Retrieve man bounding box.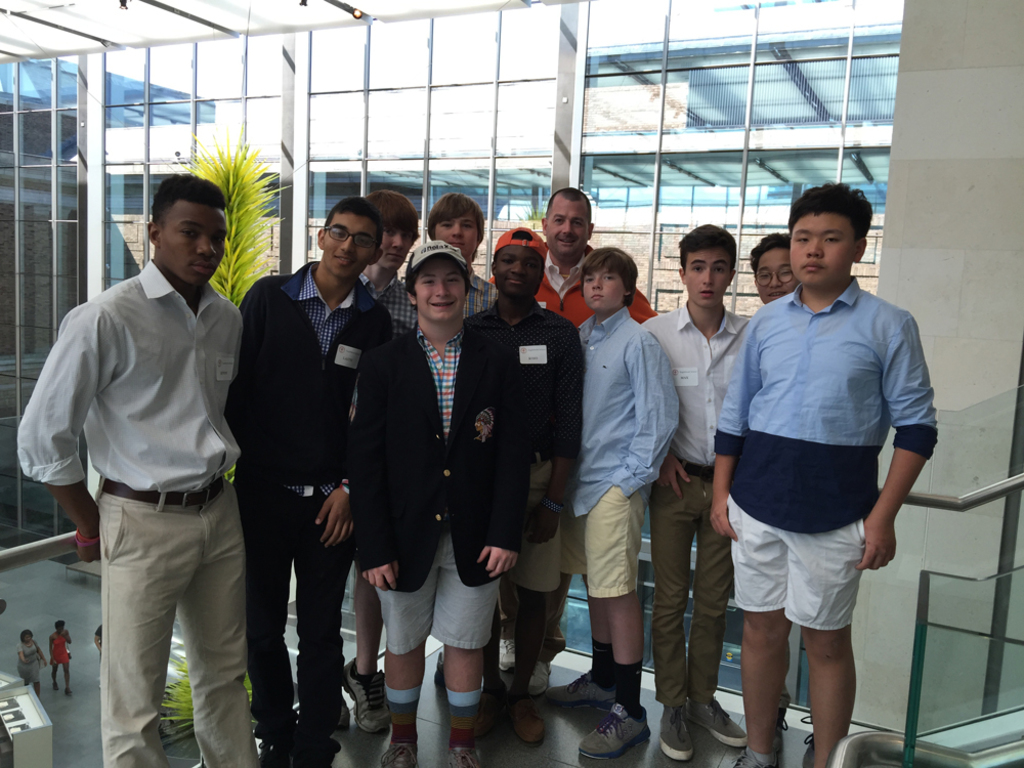
Bounding box: box=[381, 193, 518, 746].
